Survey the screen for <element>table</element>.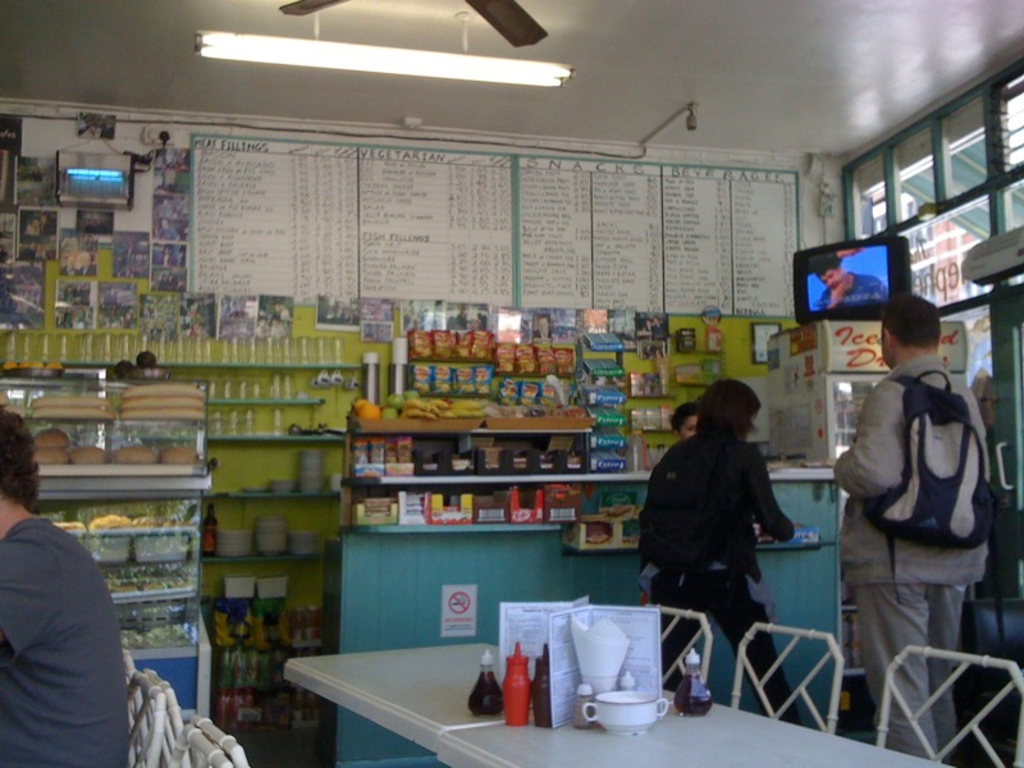
Survey found: bbox=(436, 689, 955, 767).
